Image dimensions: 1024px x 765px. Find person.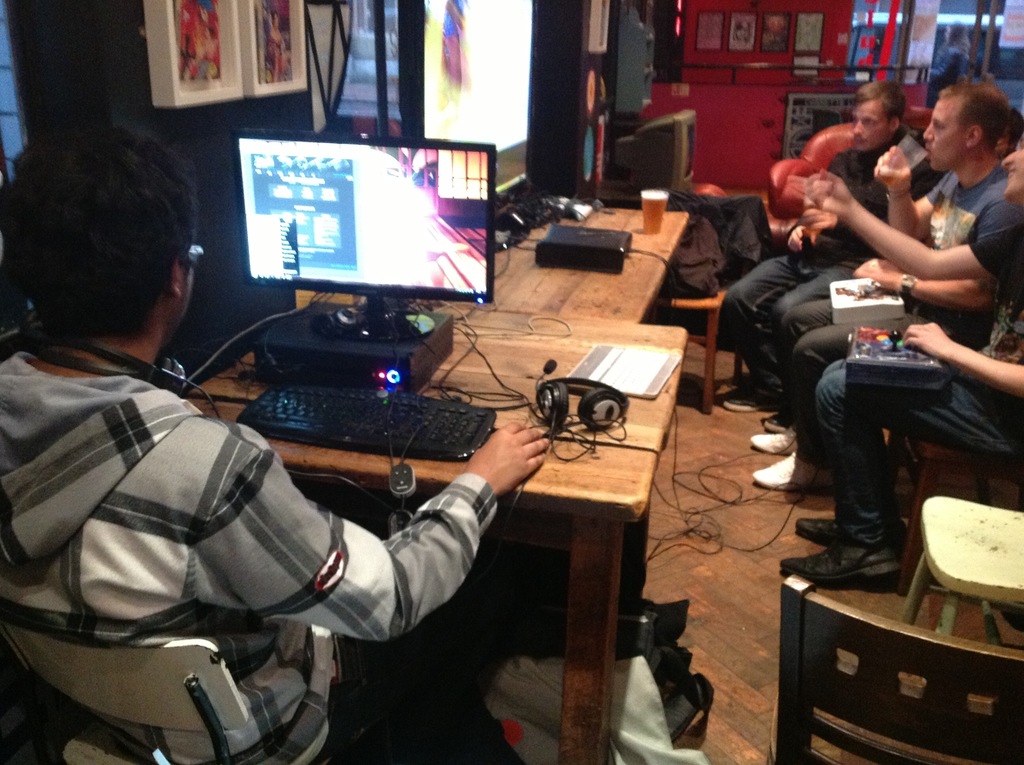
0:122:542:764.
